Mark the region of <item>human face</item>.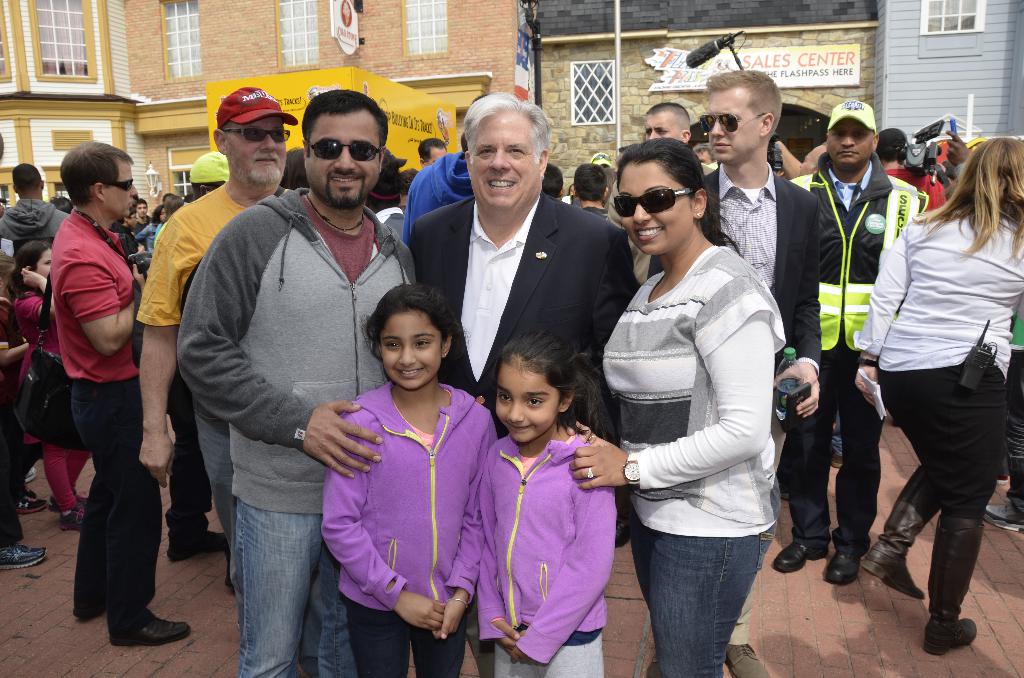
Region: [499,358,556,444].
